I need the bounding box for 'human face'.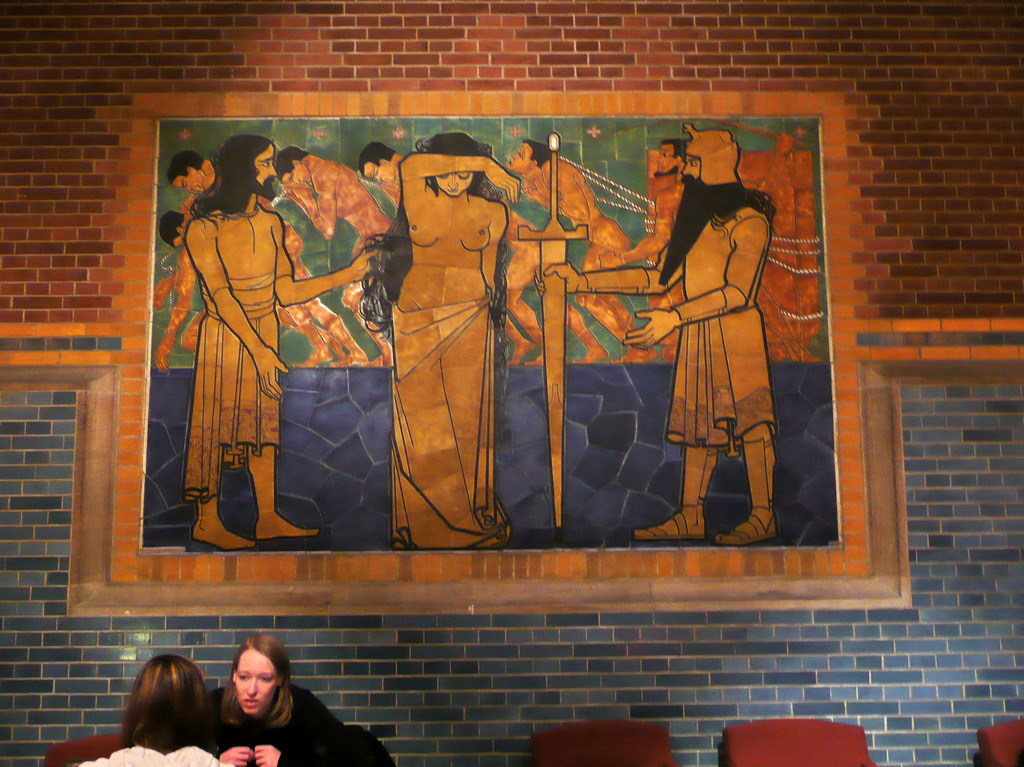
Here it is: [left=365, top=161, right=396, bottom=184].
